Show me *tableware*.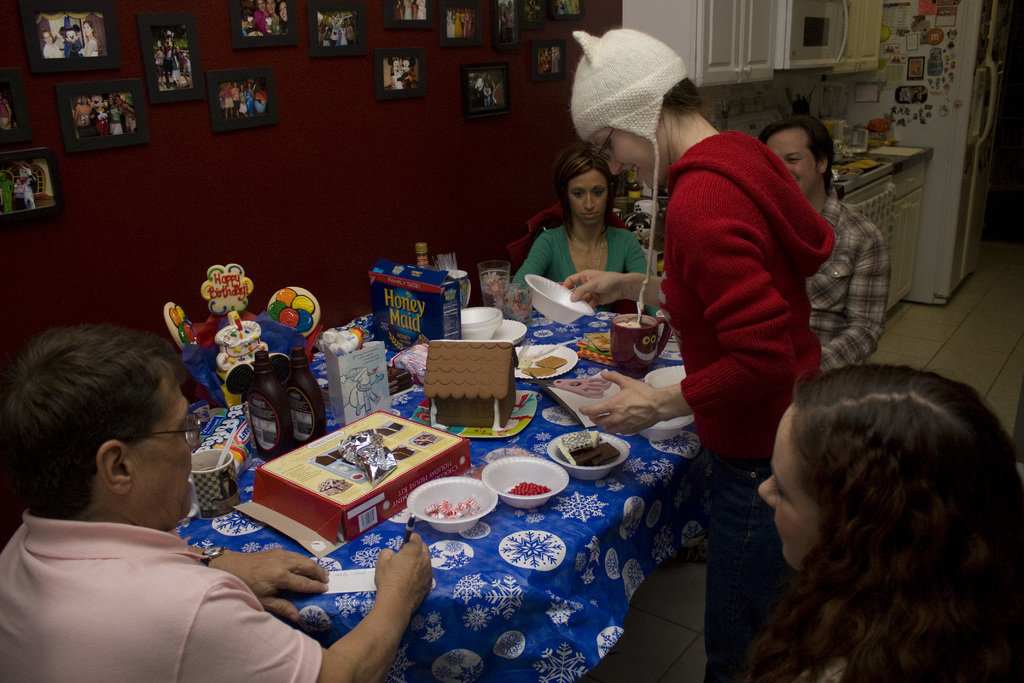
*tableware* is here: left=480, top=456, right=569, bottom=508.
